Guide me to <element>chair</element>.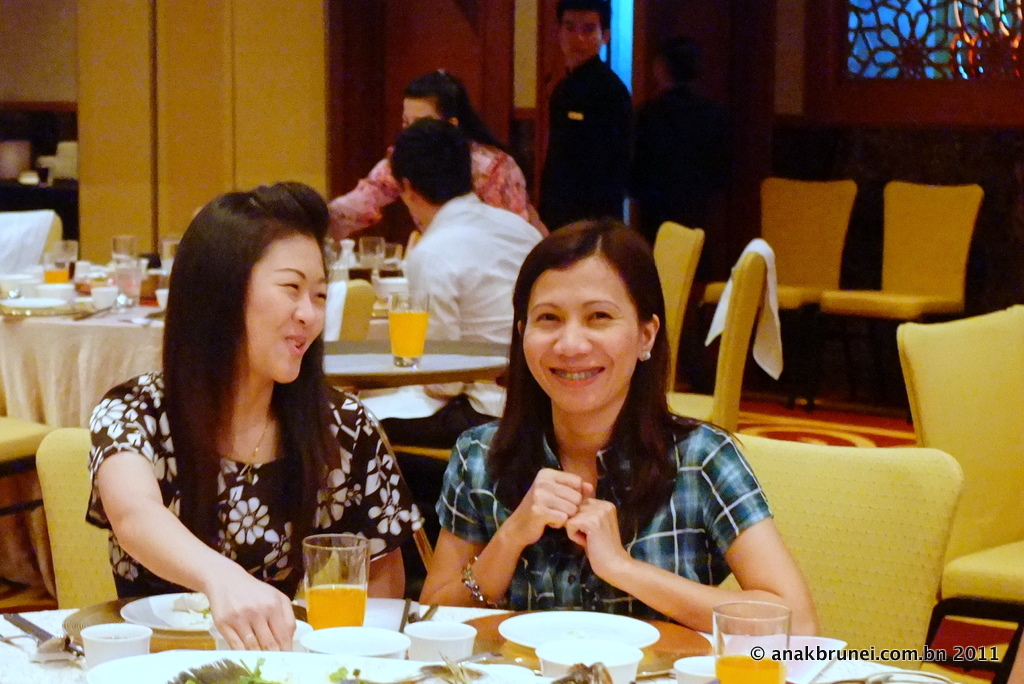
Guidance: [x1=723, y1=431, x2=970, y2=665].
